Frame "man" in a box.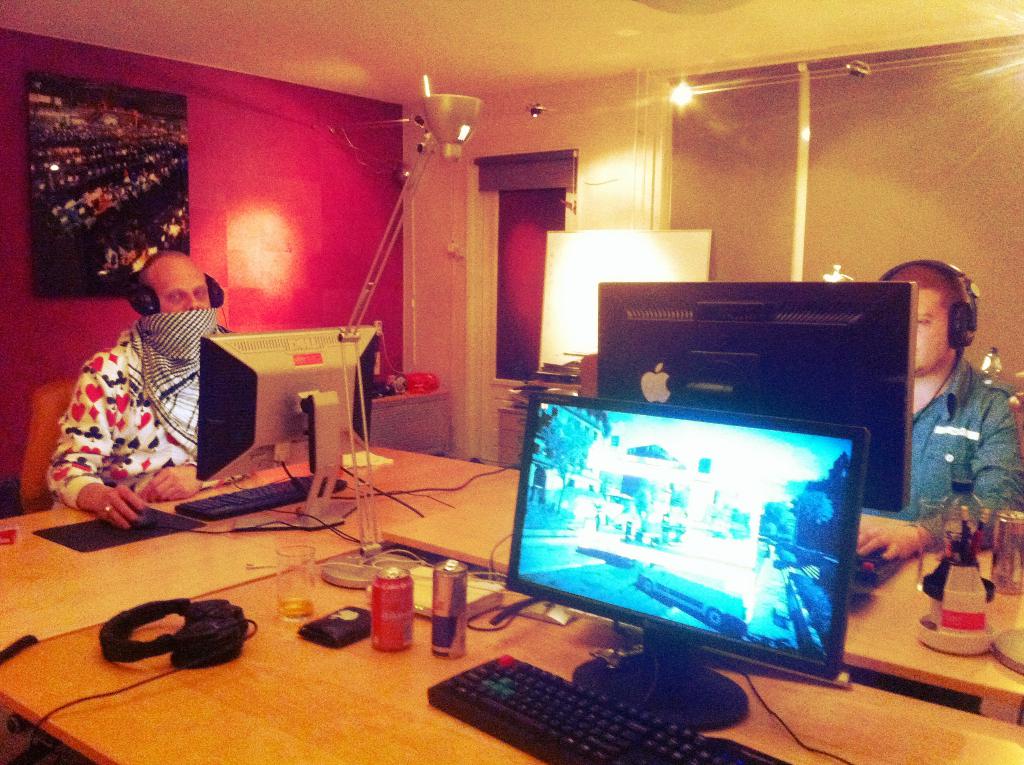
<bbox>847, 259, 1023, 560</bbox>.
